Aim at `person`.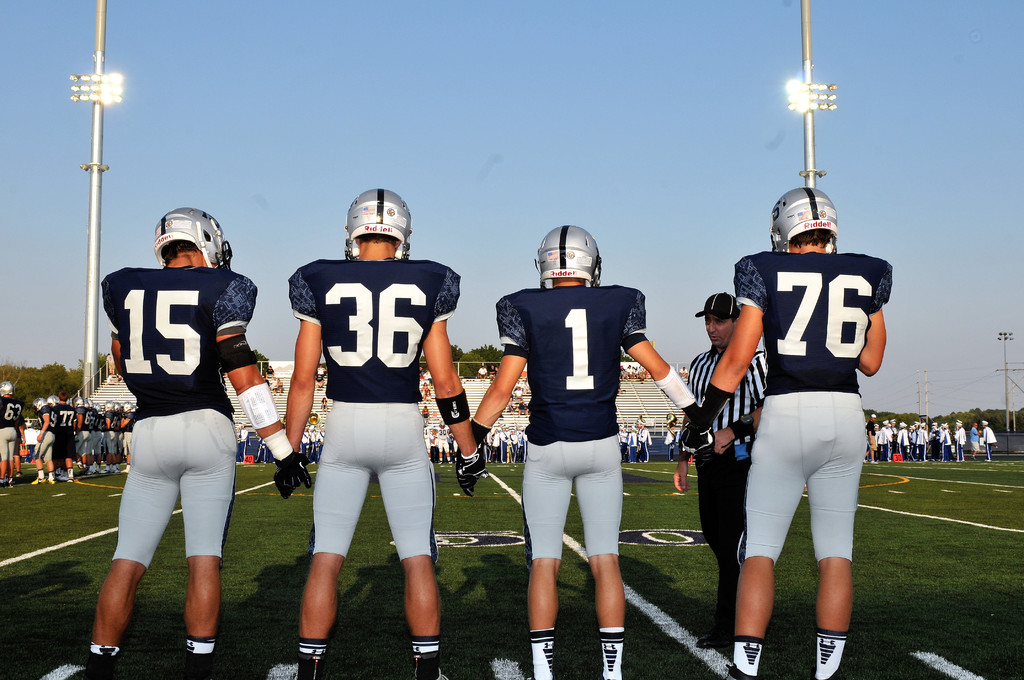
Aimed at {"left": 616, "top": 382, "right": 626, "bottom": 394}.
